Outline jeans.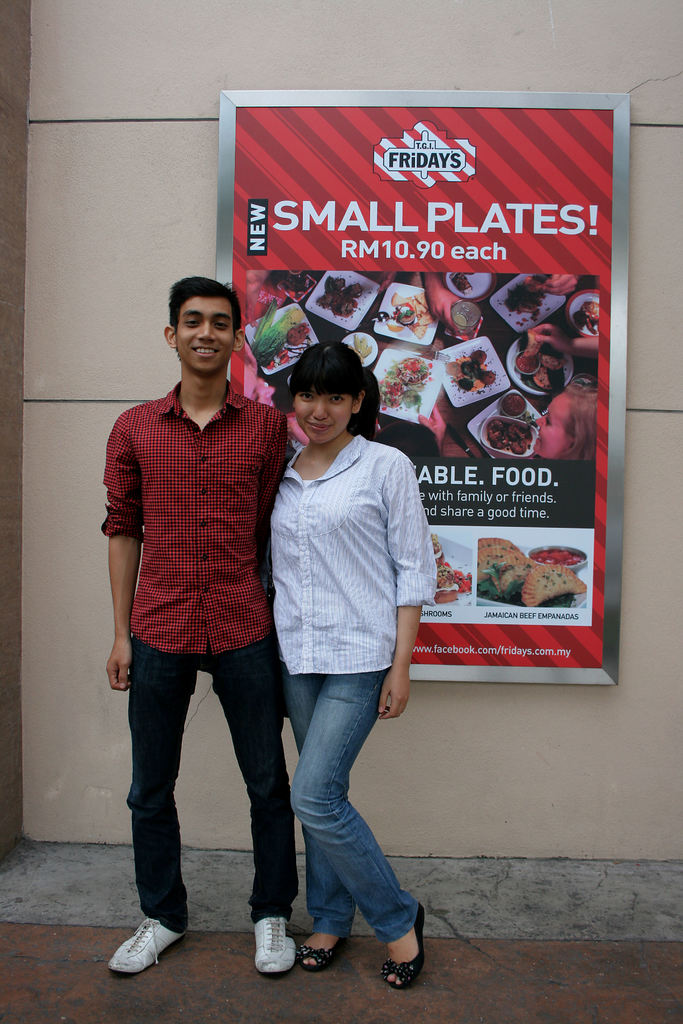
Outline: left=257, top=678, right=416, bottom=986.
